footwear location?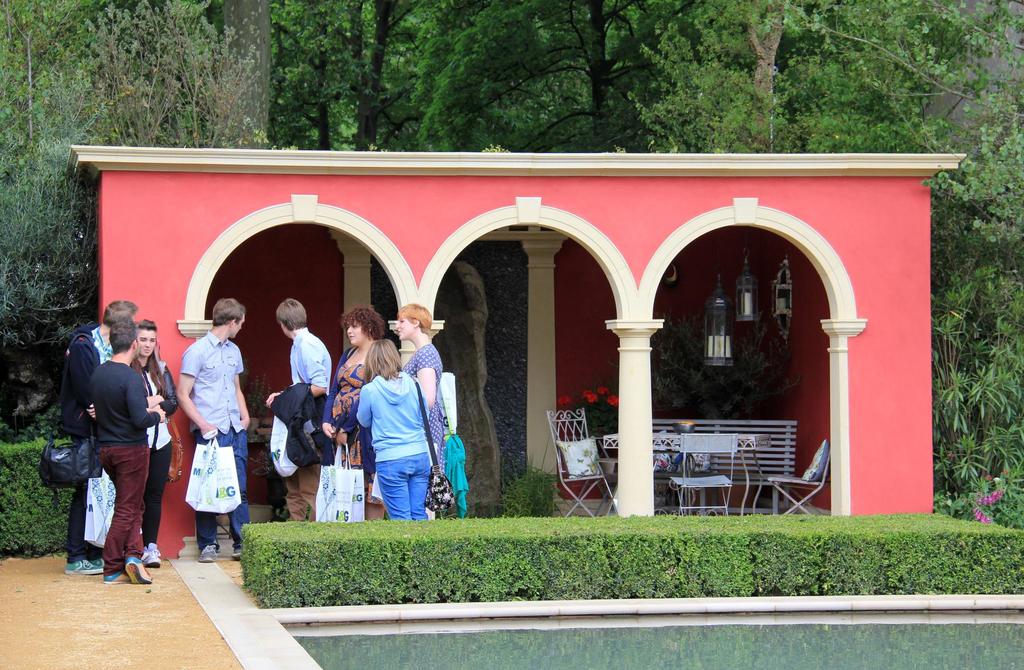
<region>93, 558, 104, 567</region>
